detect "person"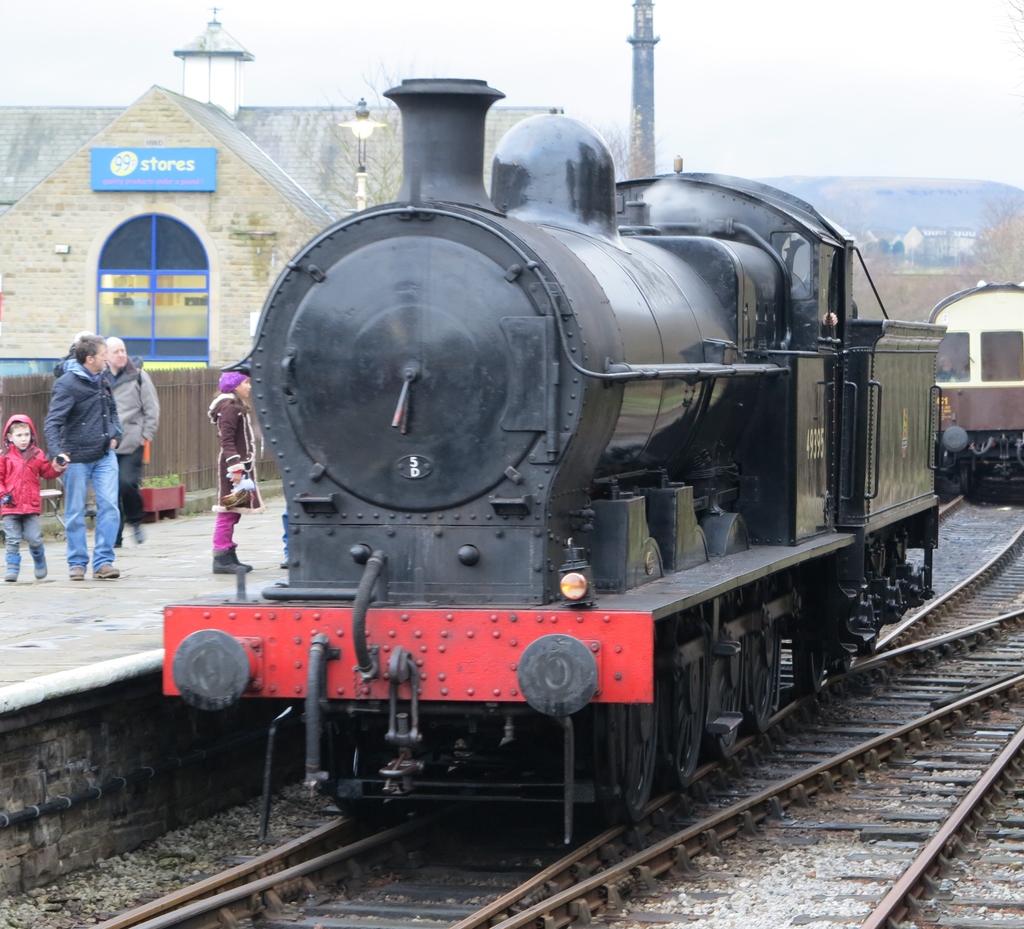
[207, 374, 260, 571]
